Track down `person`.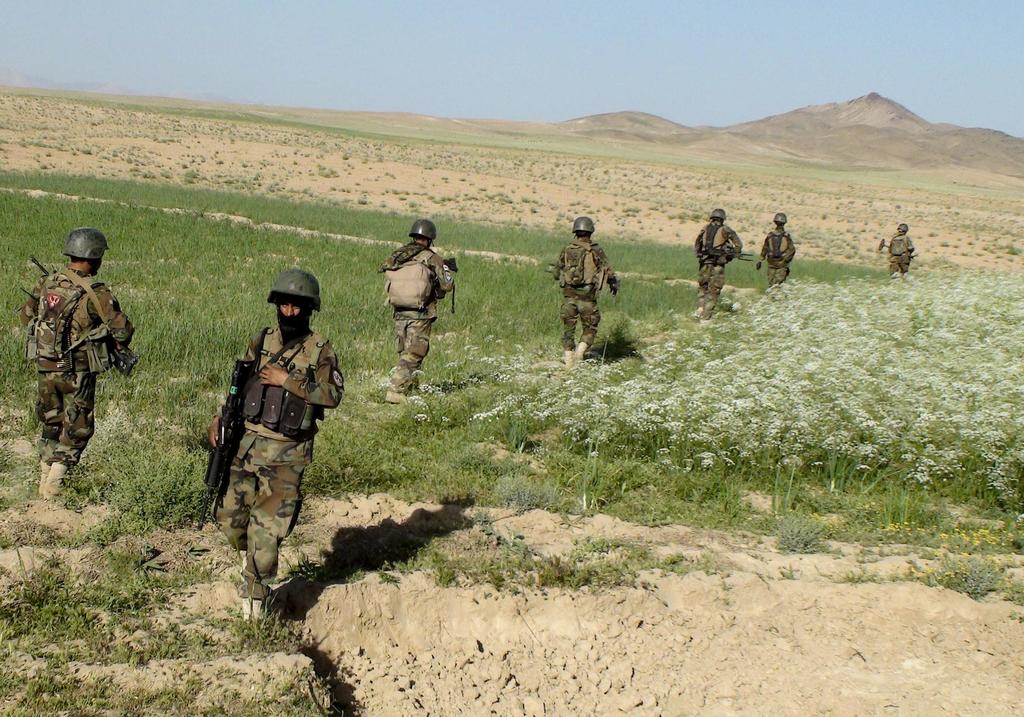
Tracked to [left=756, top=211, right=794, bottom=289].
